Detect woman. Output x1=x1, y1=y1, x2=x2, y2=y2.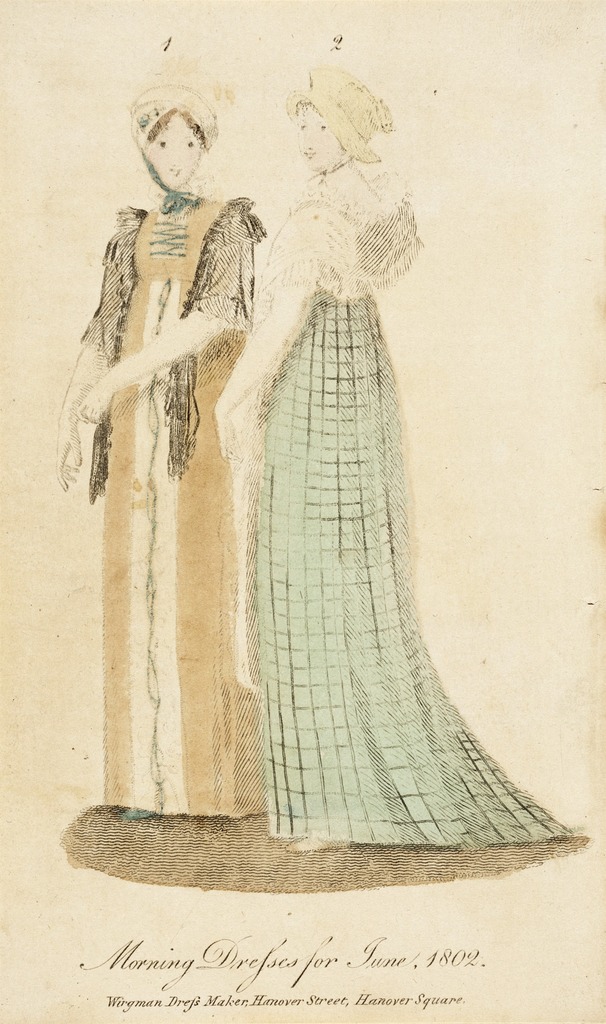
x1=70, y1=79, x2=274, y2=851.
